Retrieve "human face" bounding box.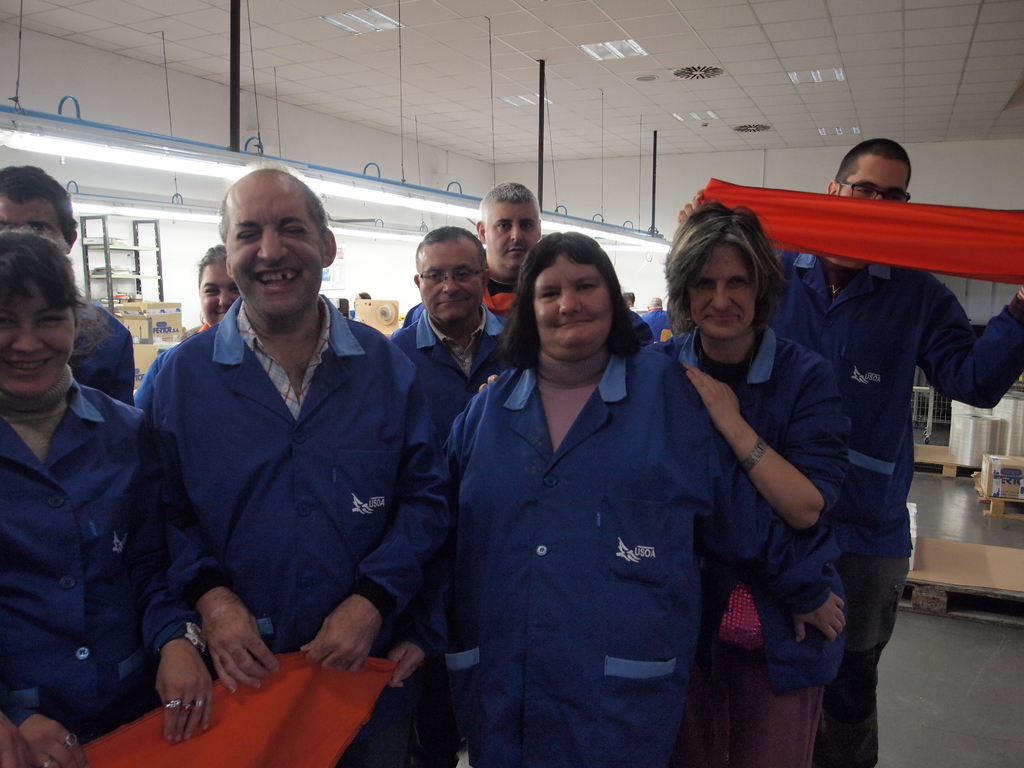
Bounding box: <region>0, 195, 70, 250</region>.
